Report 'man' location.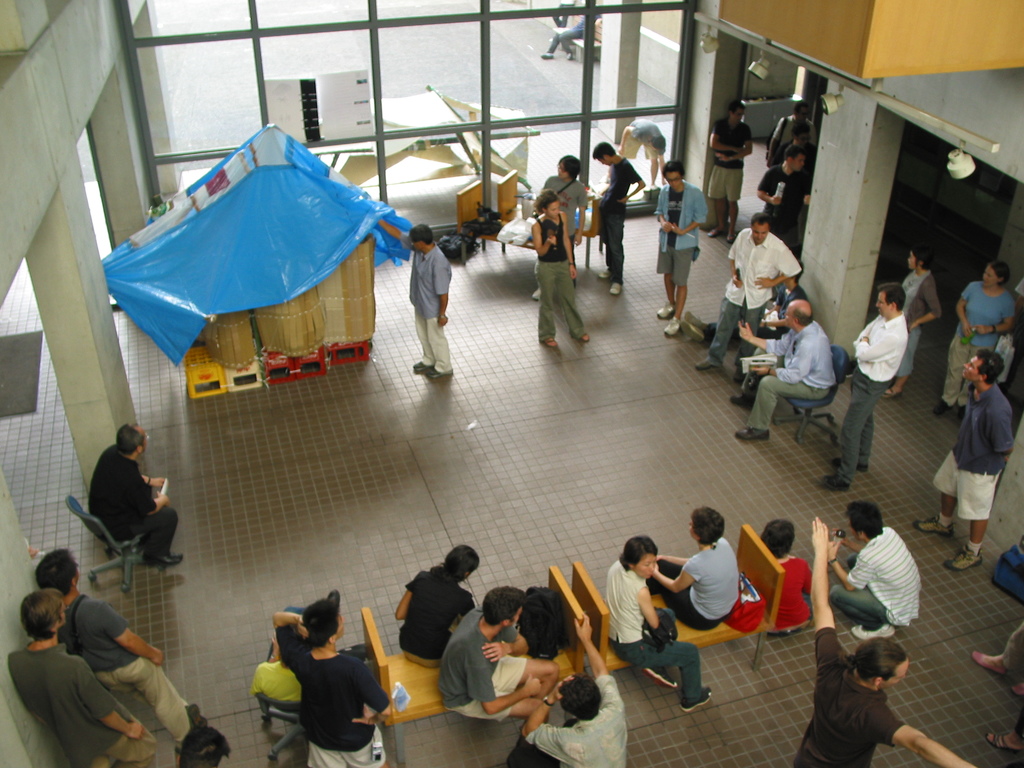
Report: pyautogui.locateOnScreen(693, 212, 809, 380).
